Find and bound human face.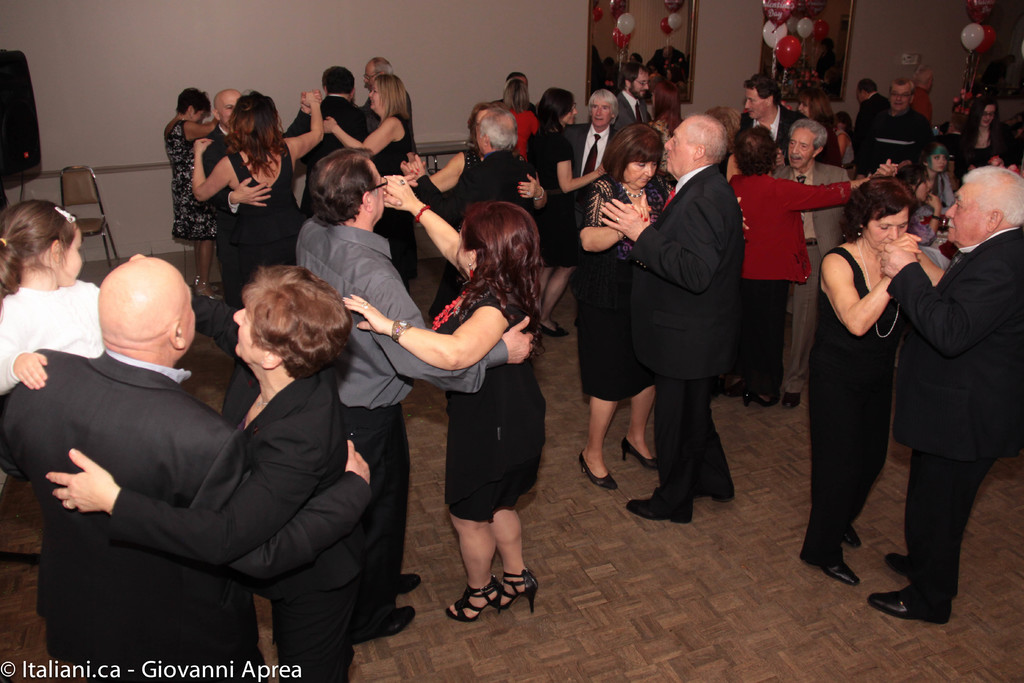
Bound: bbox=[943, 177, 982, 244].
